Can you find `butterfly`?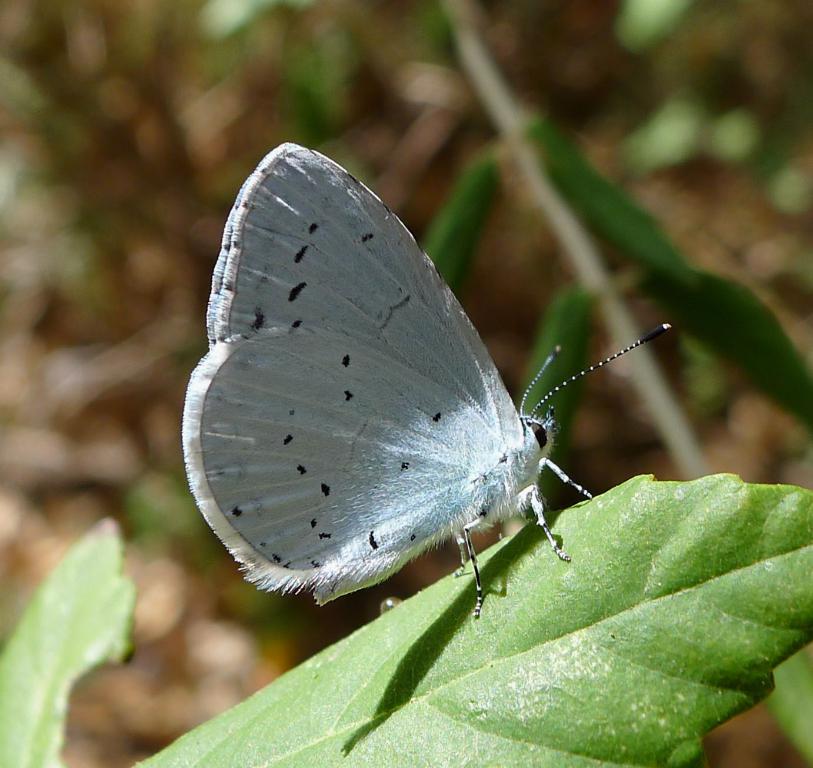
Yes, bounding box: 182, 142, 675, 616.
